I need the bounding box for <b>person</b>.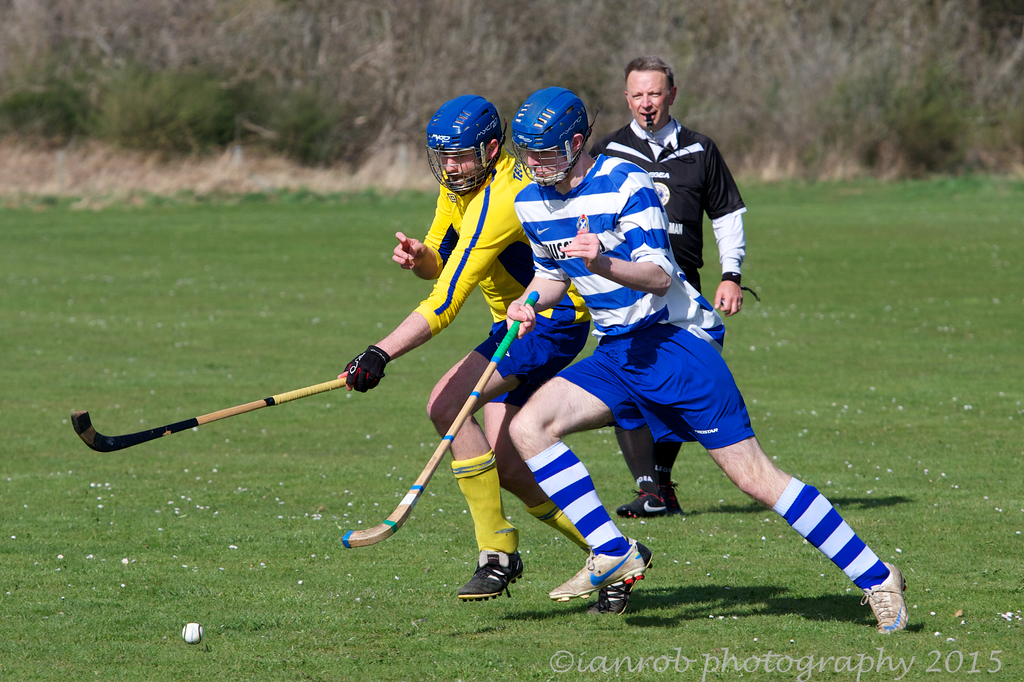
Here it is: (left=617, top=58, right=748, bottom=518).
